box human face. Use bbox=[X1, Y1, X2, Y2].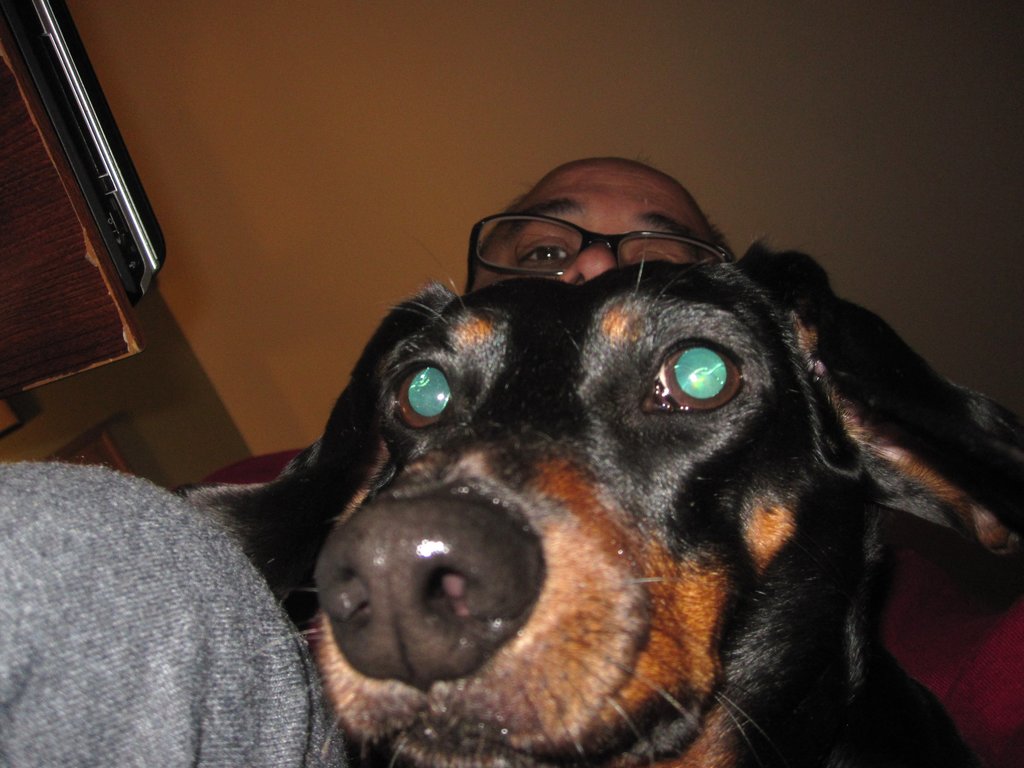
bbox=[462, 154, 719, 291].
